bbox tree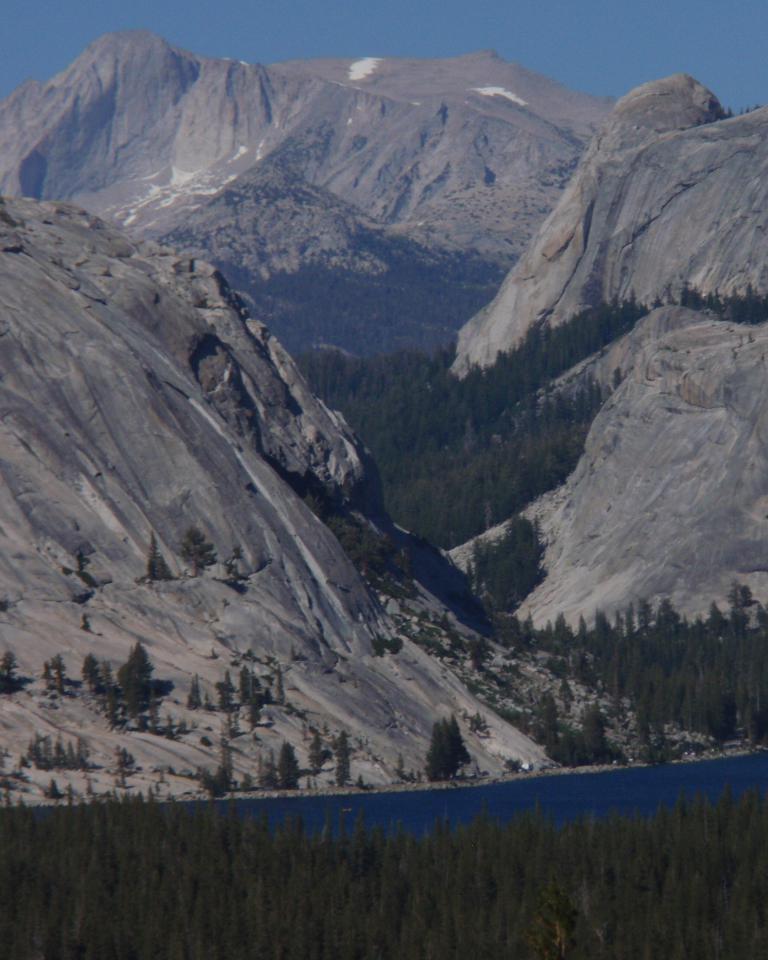
(334,730,351,784)
